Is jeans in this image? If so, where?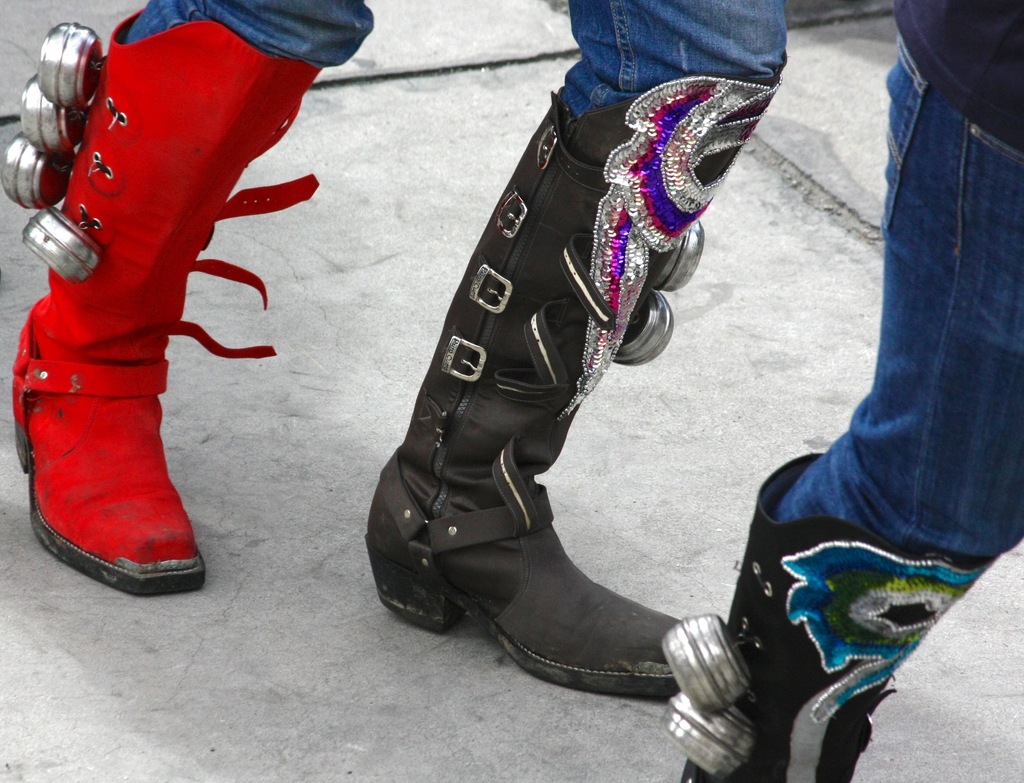
Yes, at [125,0,789,116].
